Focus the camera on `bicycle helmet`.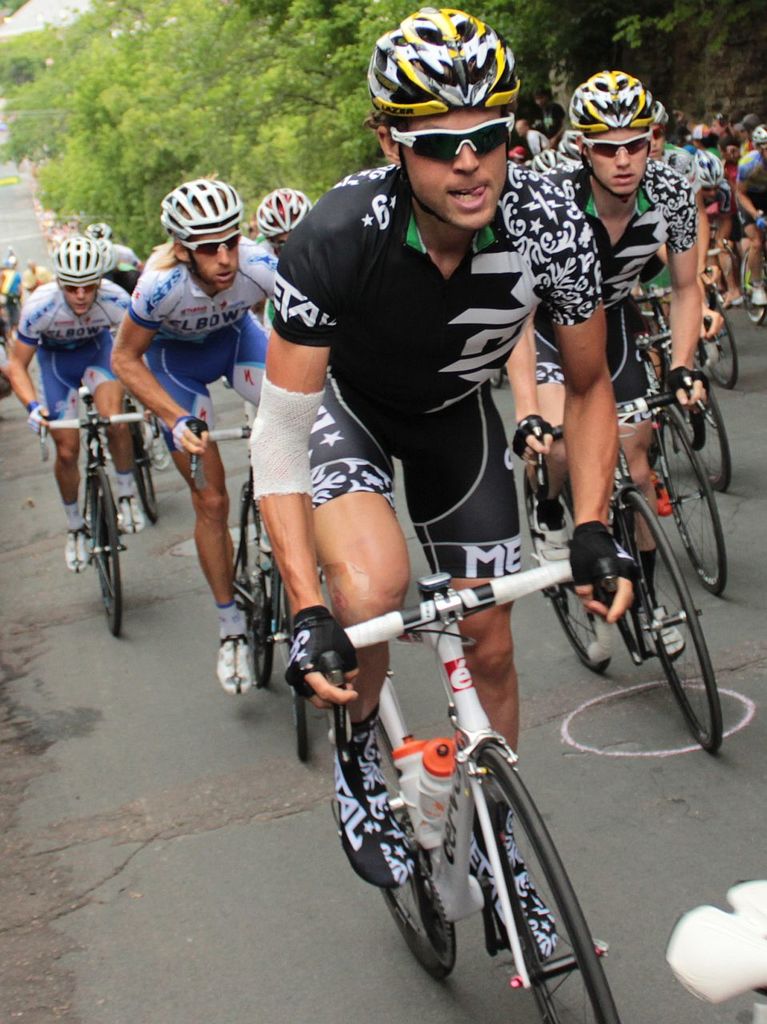
Focus region: locate(372, 9, 523, 125).
